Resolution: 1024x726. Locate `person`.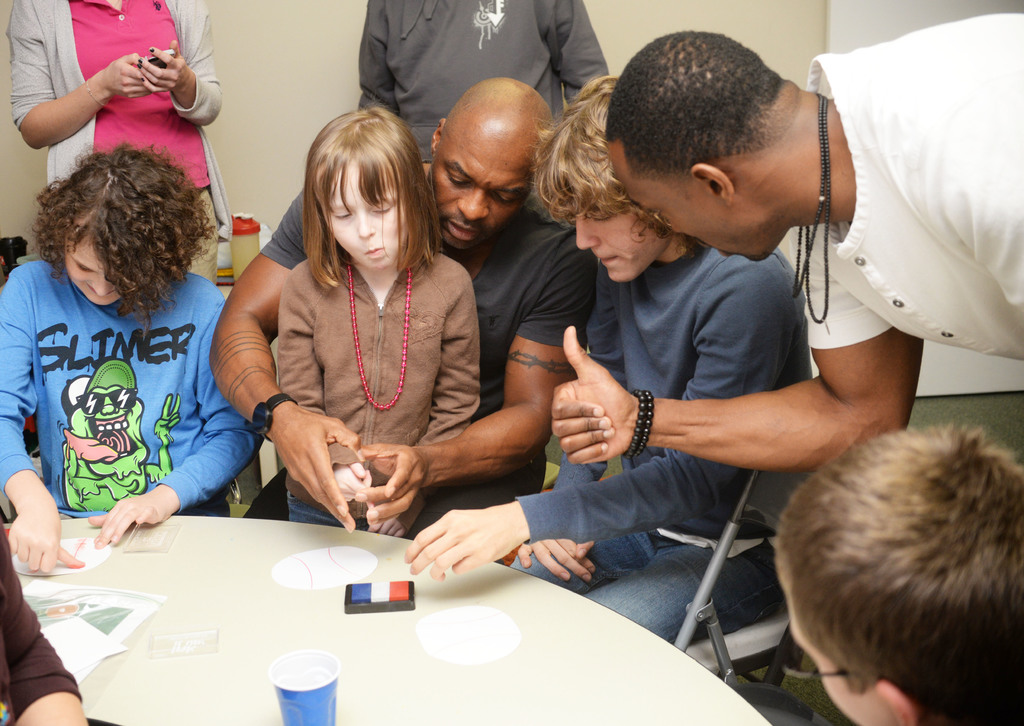
box(0, 530, 89, 725).
